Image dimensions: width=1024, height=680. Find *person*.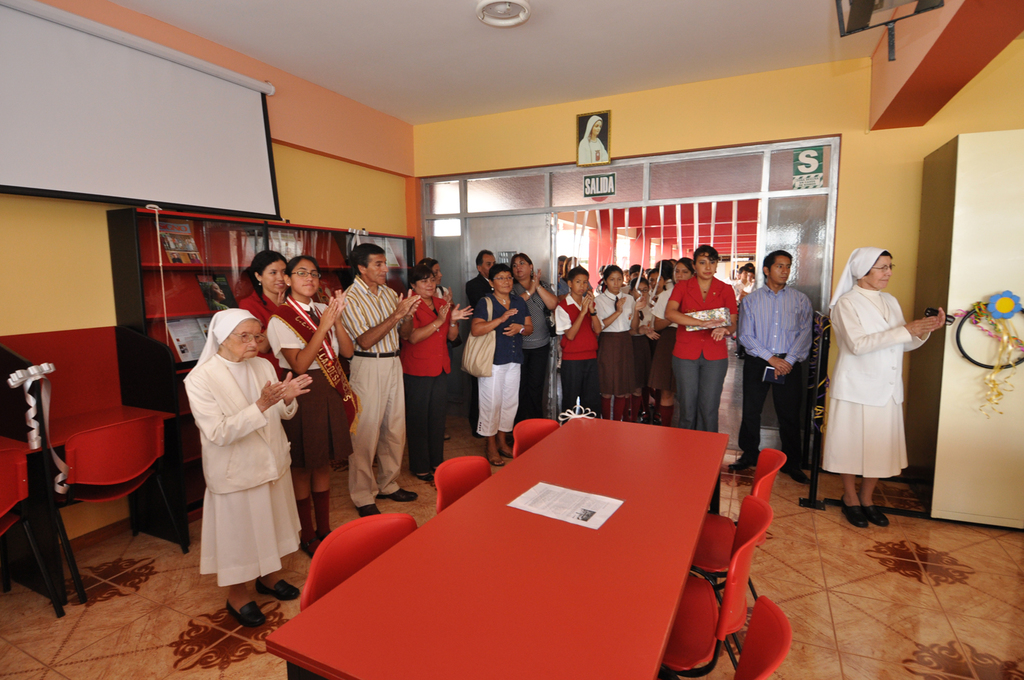
locate(474, 266, 535, 449).
